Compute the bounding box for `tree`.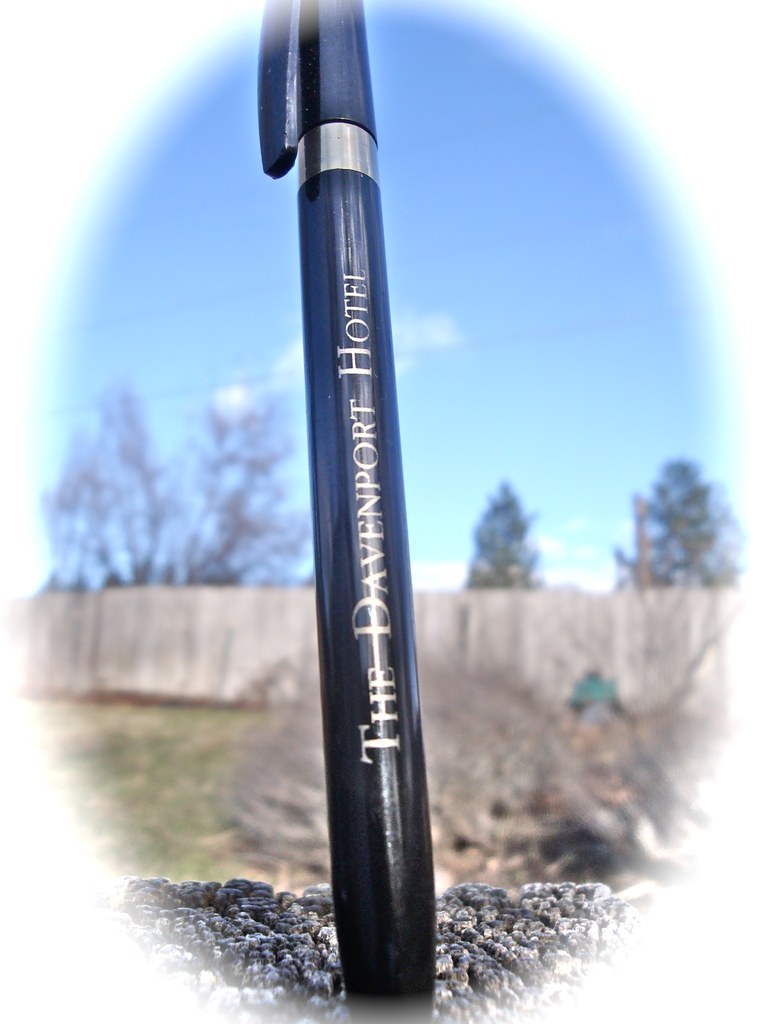
detection(468, 477, 541, 591).
